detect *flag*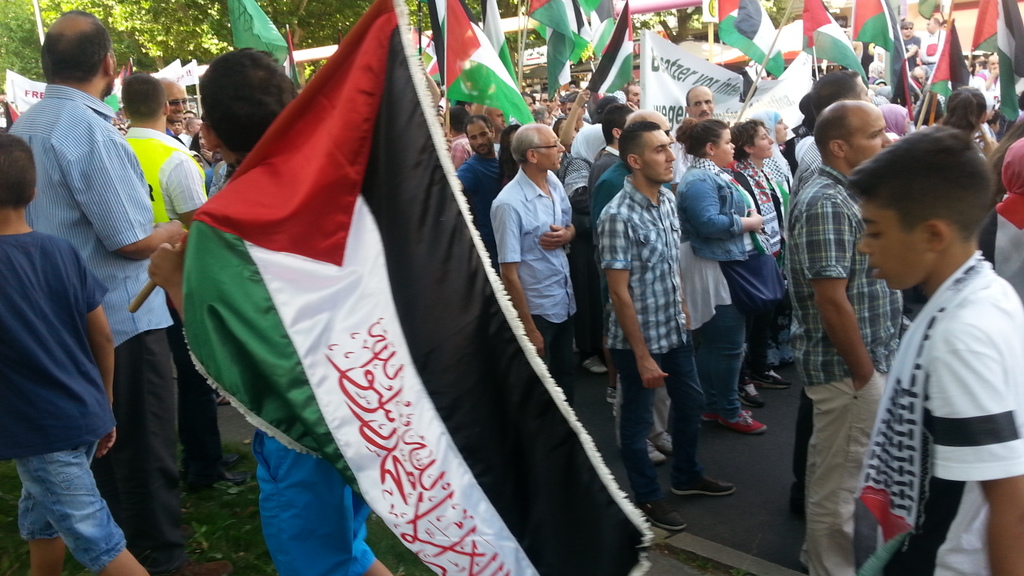
rect(284, 54, 302, 87)
